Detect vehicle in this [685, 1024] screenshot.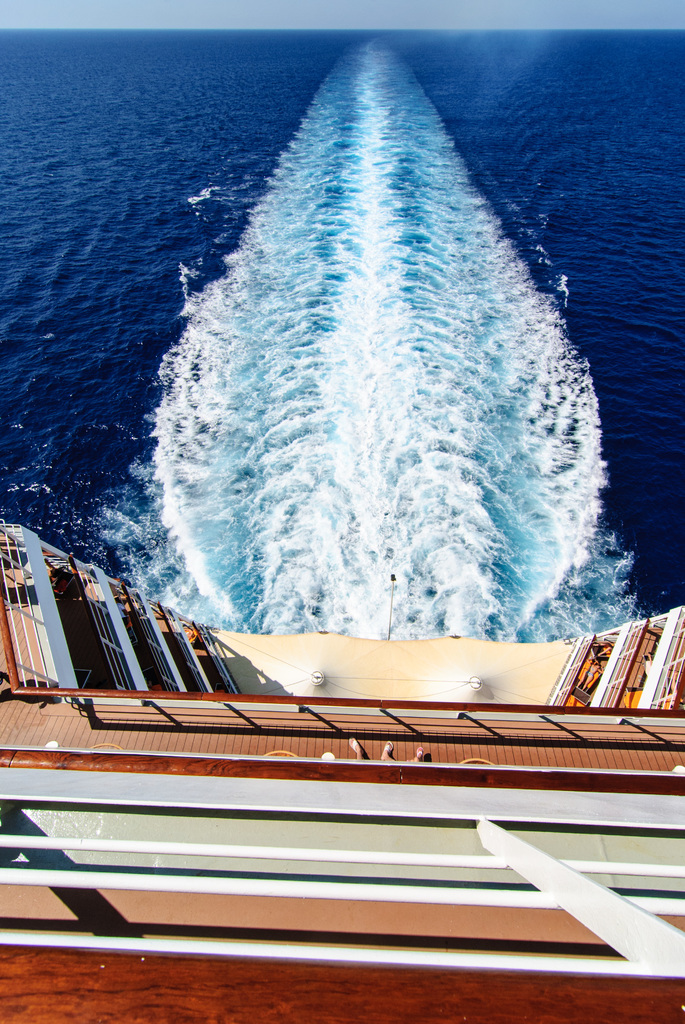
Detection: 0 505 684 1023.
